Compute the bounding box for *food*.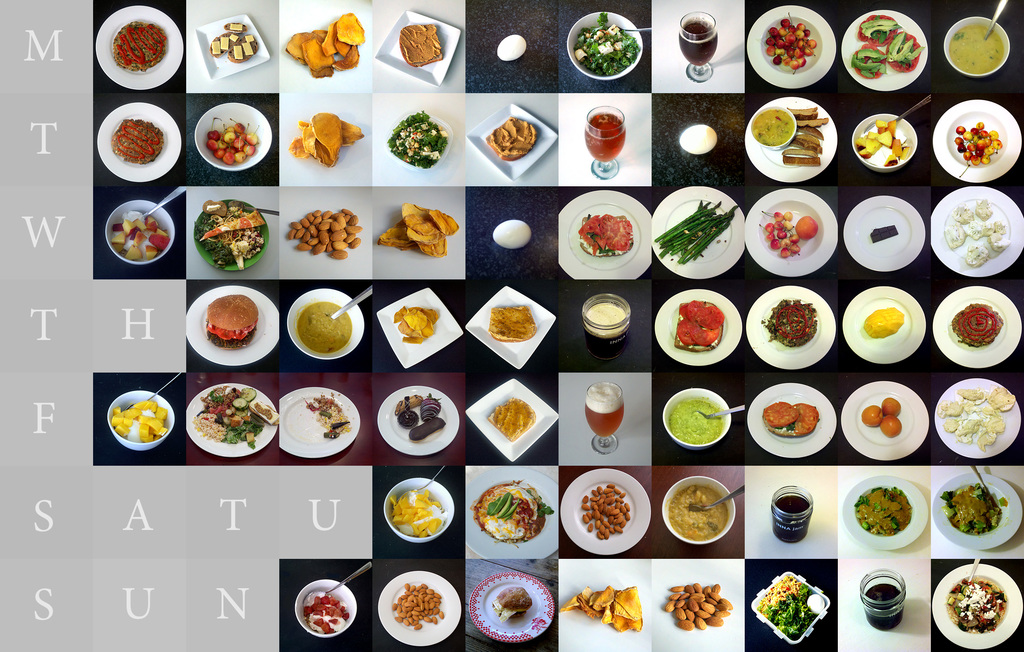
crop(664, 585, 735, 632).
